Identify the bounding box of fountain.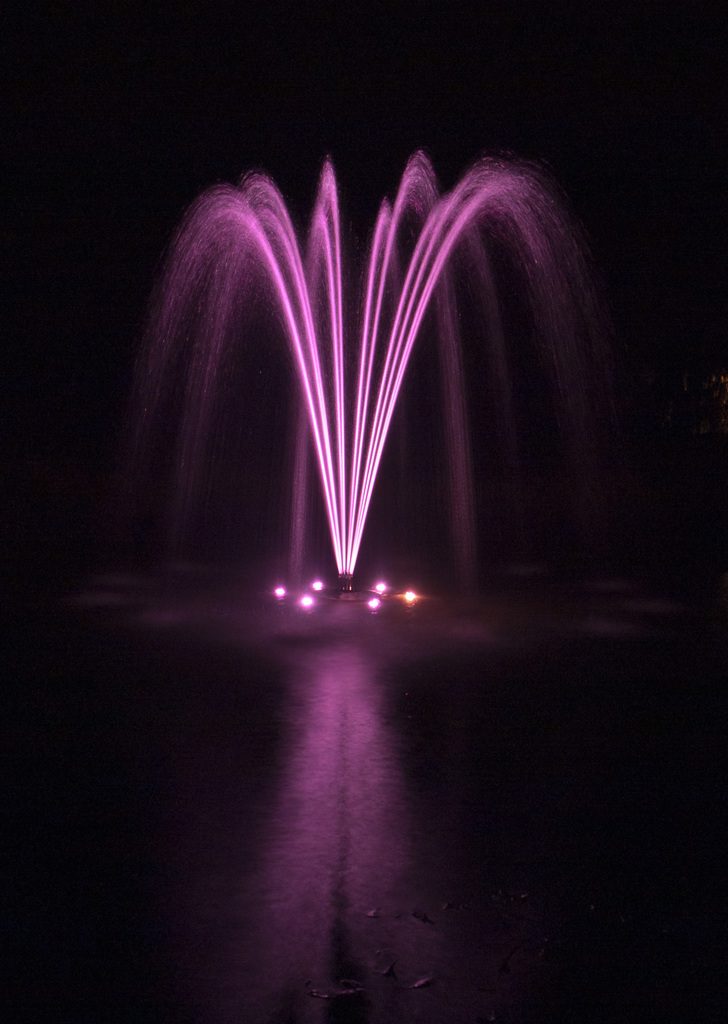
bbox(78, 142, 463, 614).
